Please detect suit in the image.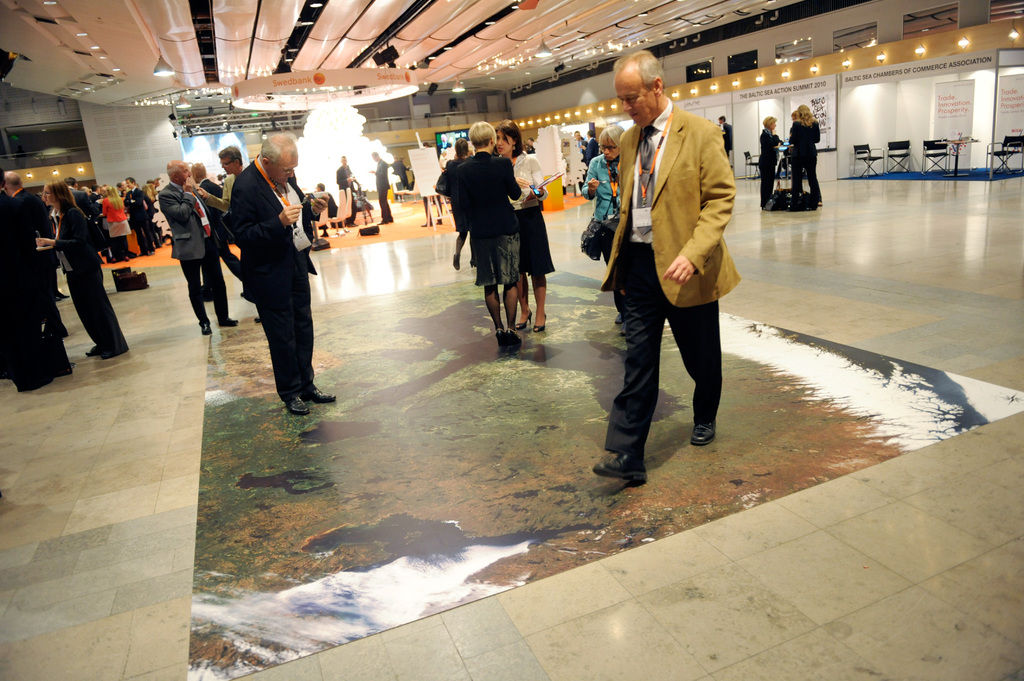
select_region(14, 186, 67, 335).
